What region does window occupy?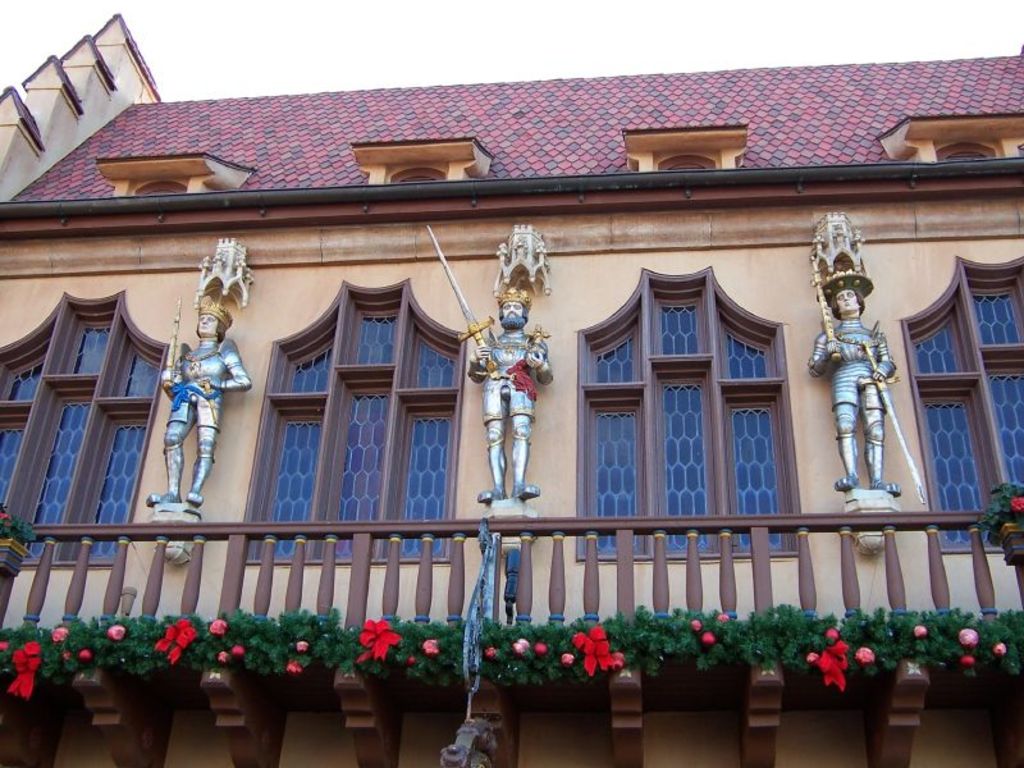
<bbox>558, 265, 804, 553</bbox>.
